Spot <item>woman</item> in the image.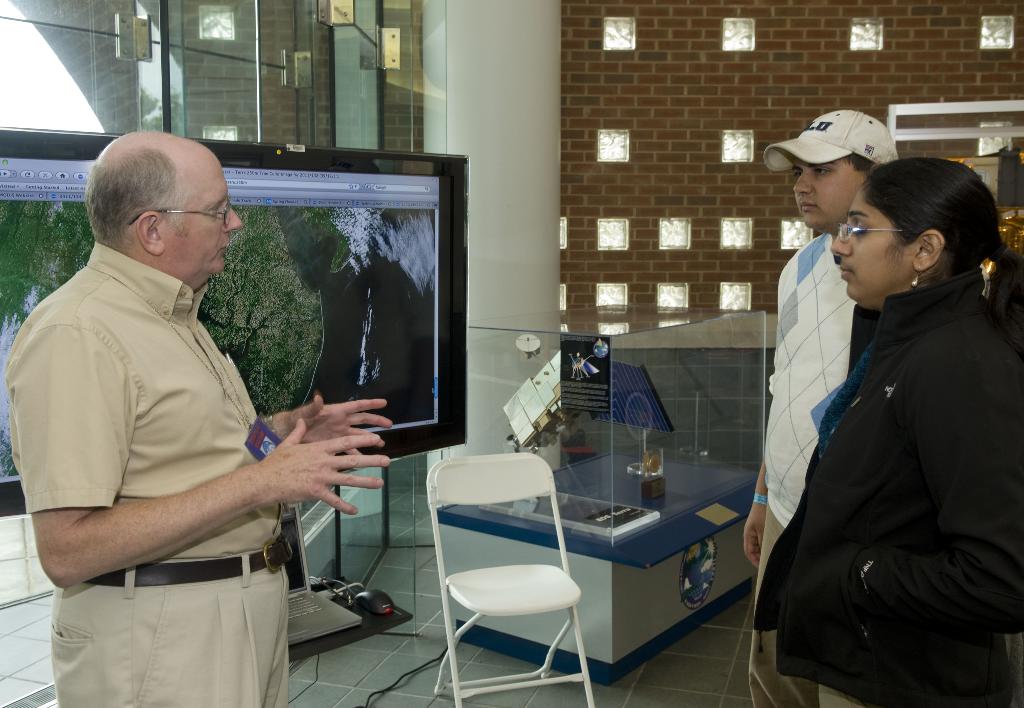
<item>woman</item> found at box=[758, 129, 1014, 707].
